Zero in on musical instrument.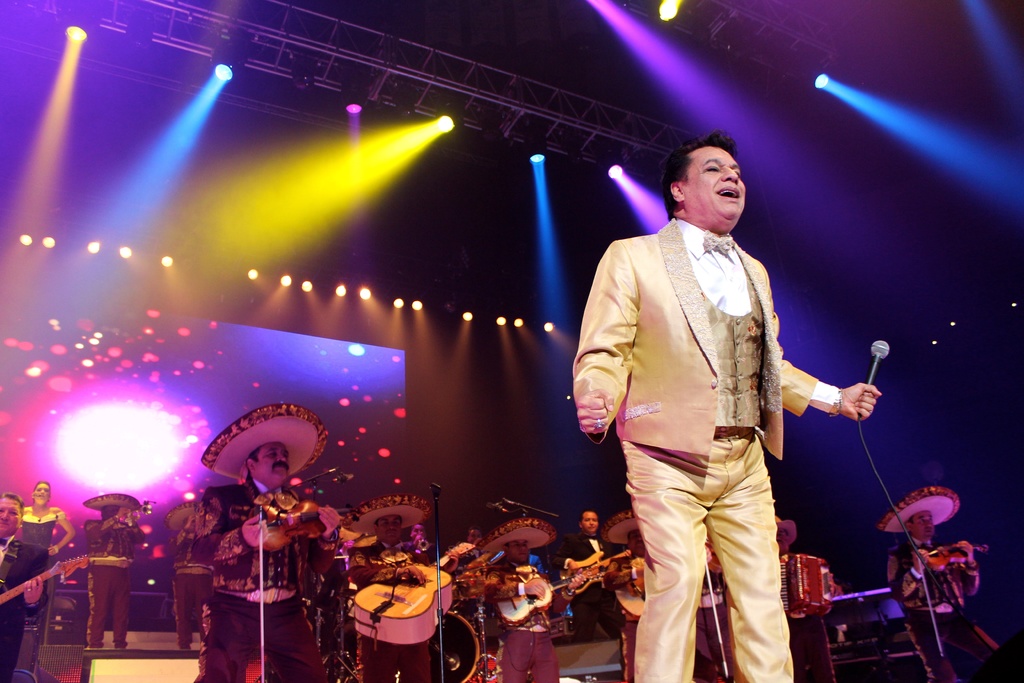
Zeroed in: {"x1": 246, "y1": 491, "x2": 370, "y2": 527}.
